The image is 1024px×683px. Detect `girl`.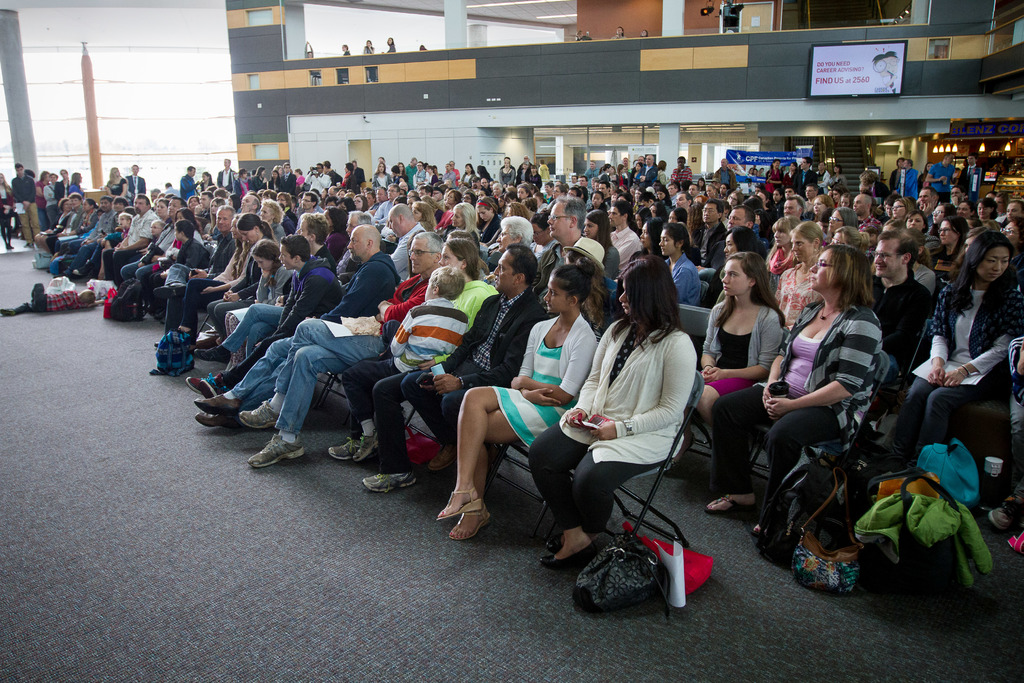
Detection: [579, 207, 618, 285].
